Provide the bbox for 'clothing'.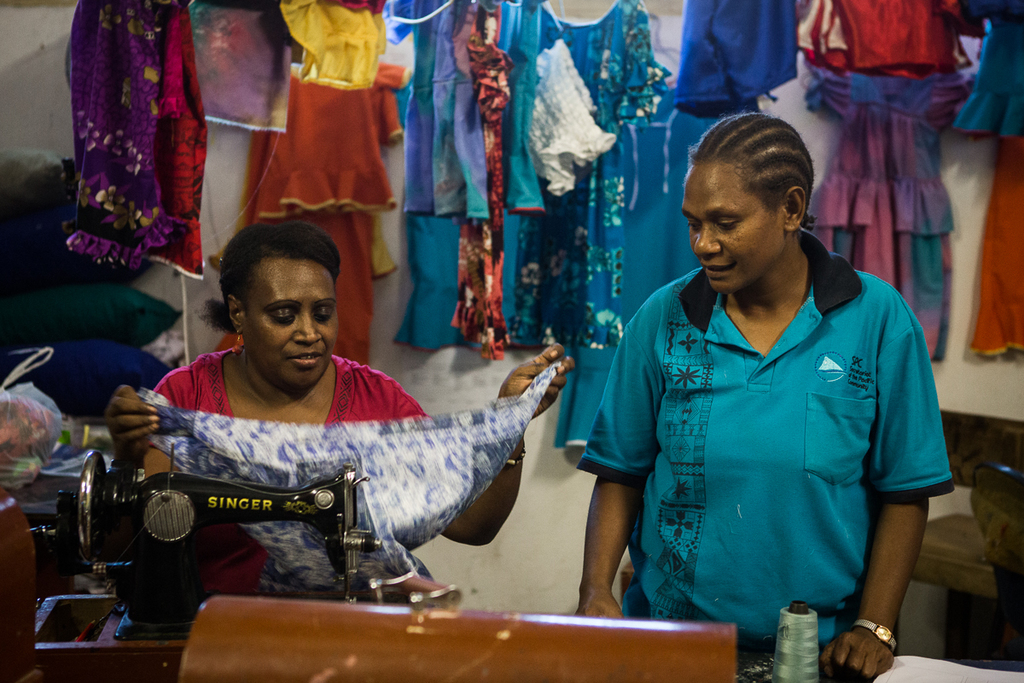
pyautogui.locateOnScreen(59, 3, 177, 266).
